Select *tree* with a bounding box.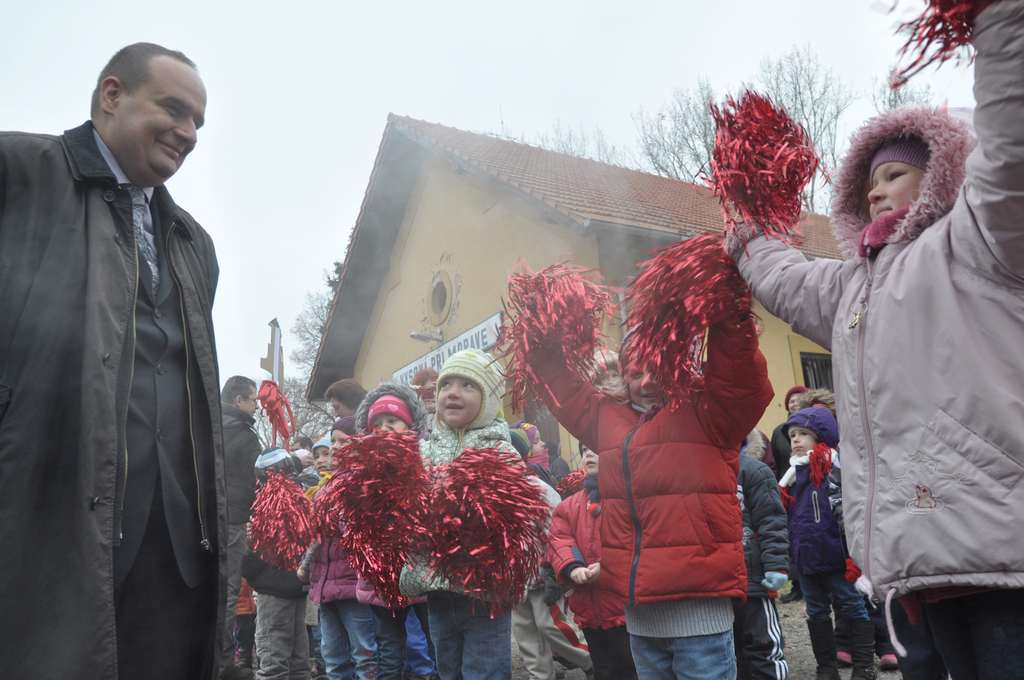
[x1=633, y1=32, x2=863, y2=210].
